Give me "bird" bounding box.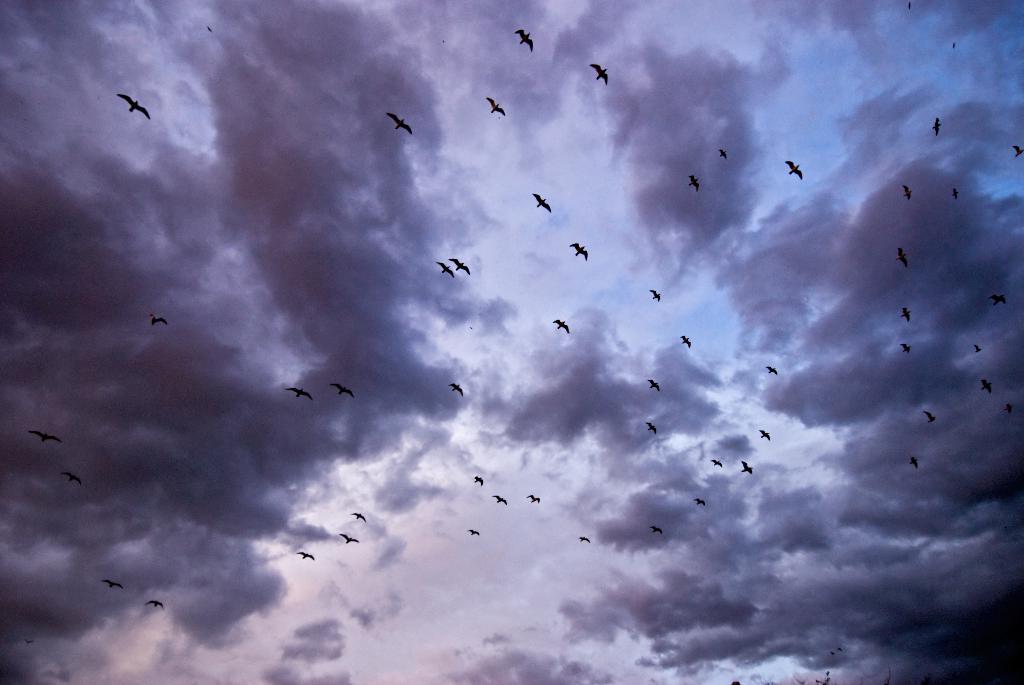
box(467, 528, 480, 536).
